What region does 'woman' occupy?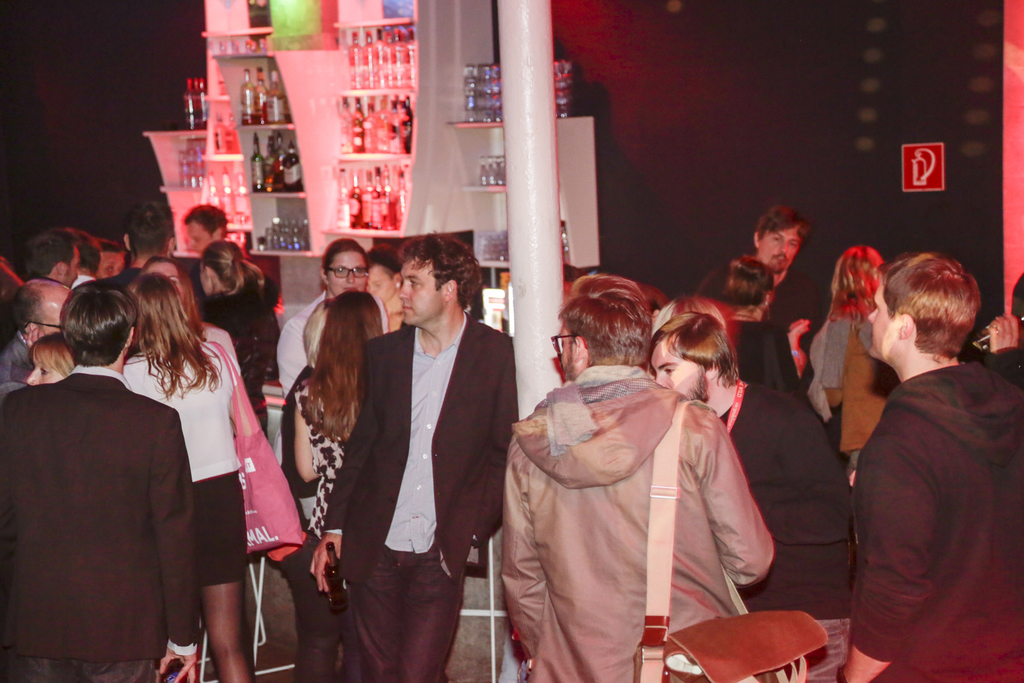
bbox(86, 249, 277, 682).
